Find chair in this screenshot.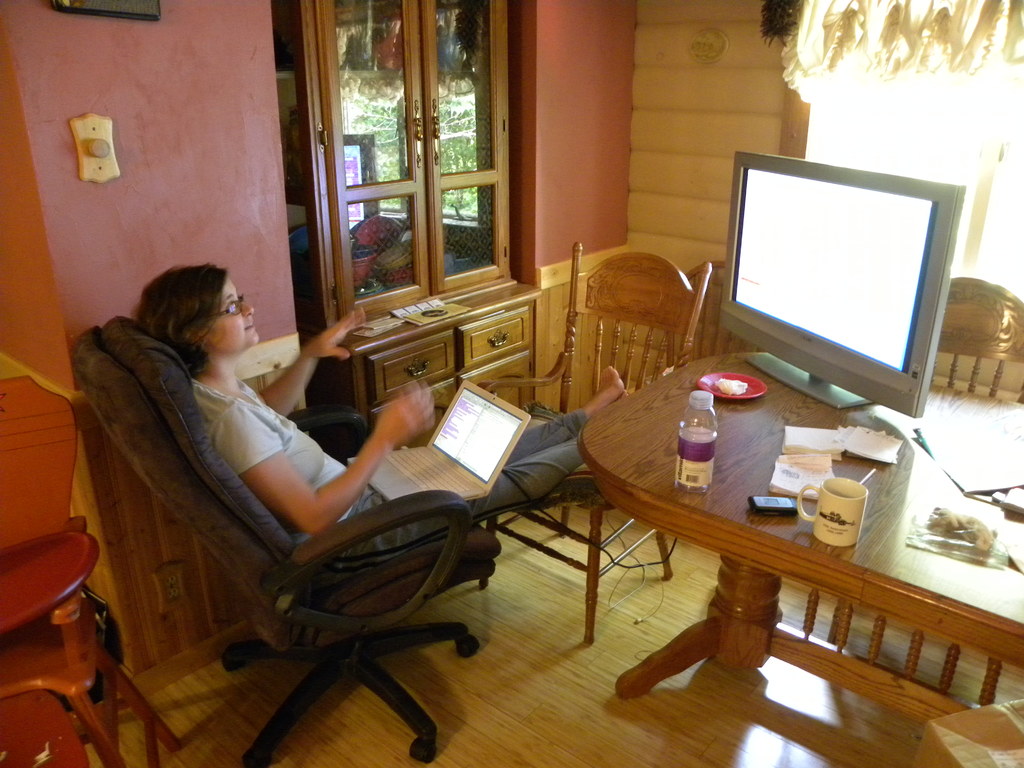
The bounding box for chair is (473,241,711,644).
